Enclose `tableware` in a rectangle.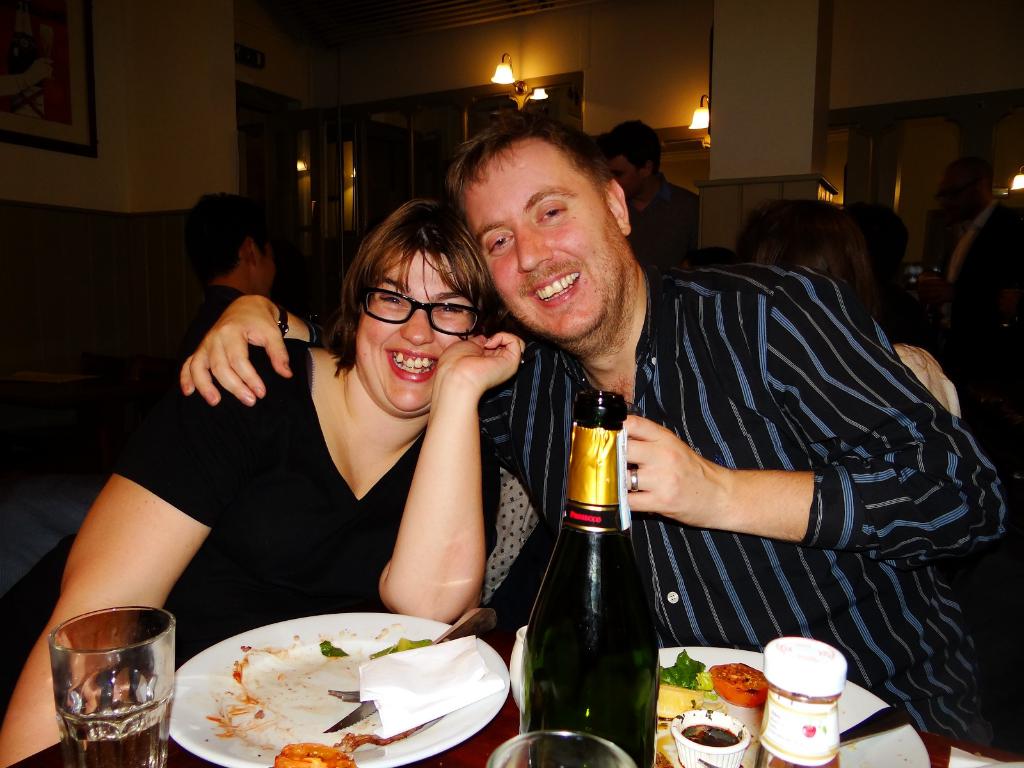
(655, 636, 773, 767).
